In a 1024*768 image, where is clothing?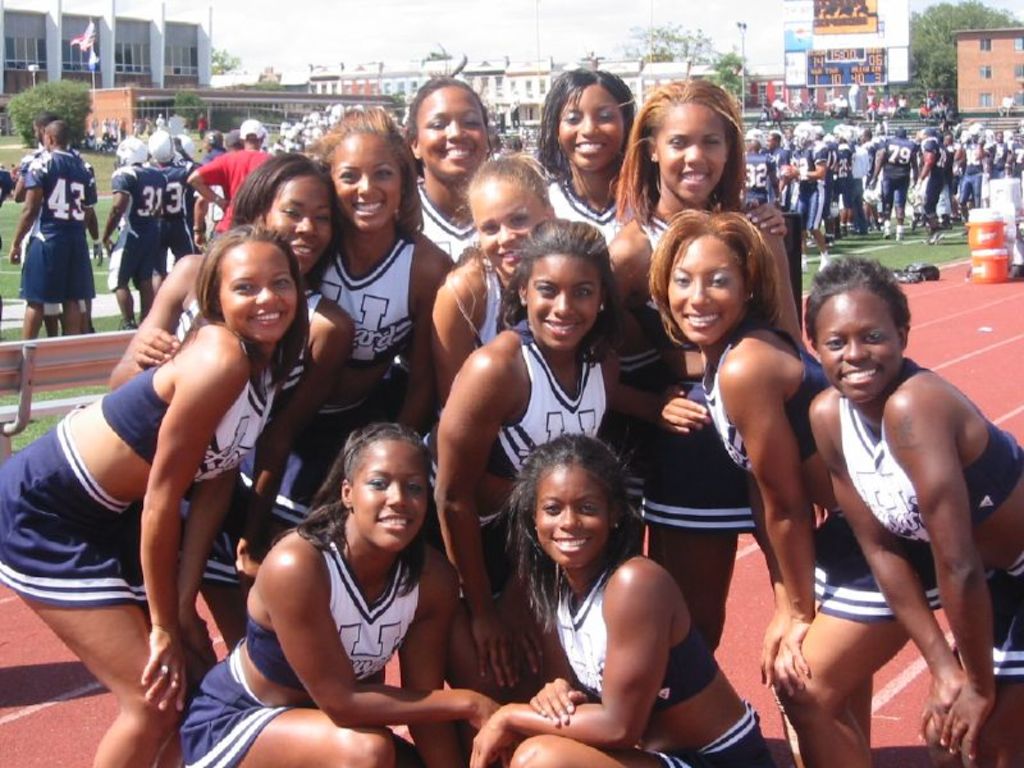
[left=539, top=552, right=724, bottom=718].
